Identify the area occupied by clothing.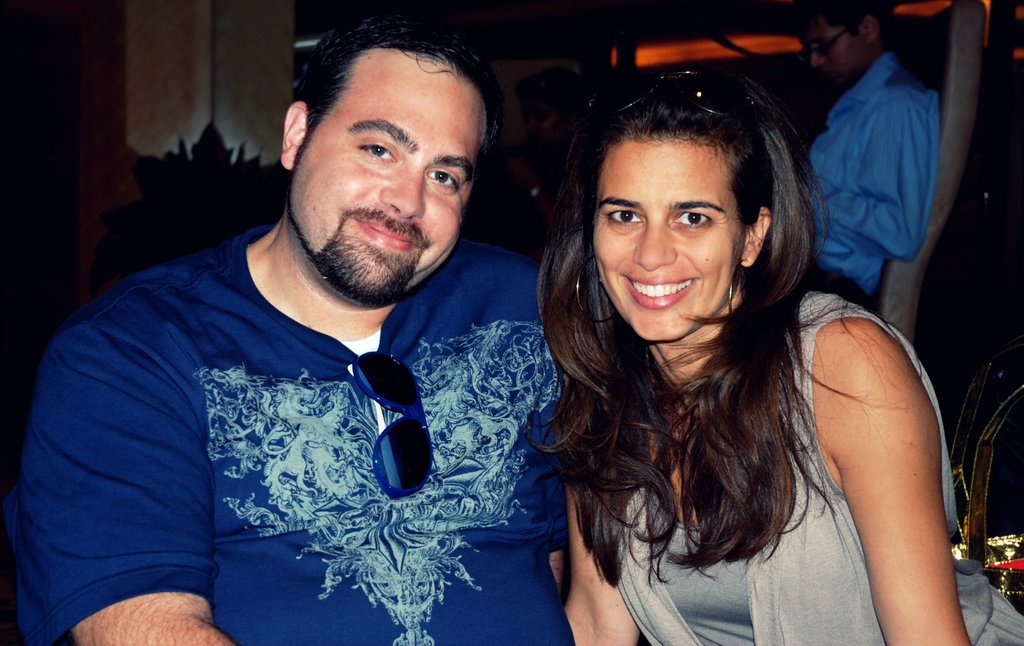
Area: 549, 271, 1023, 645.
